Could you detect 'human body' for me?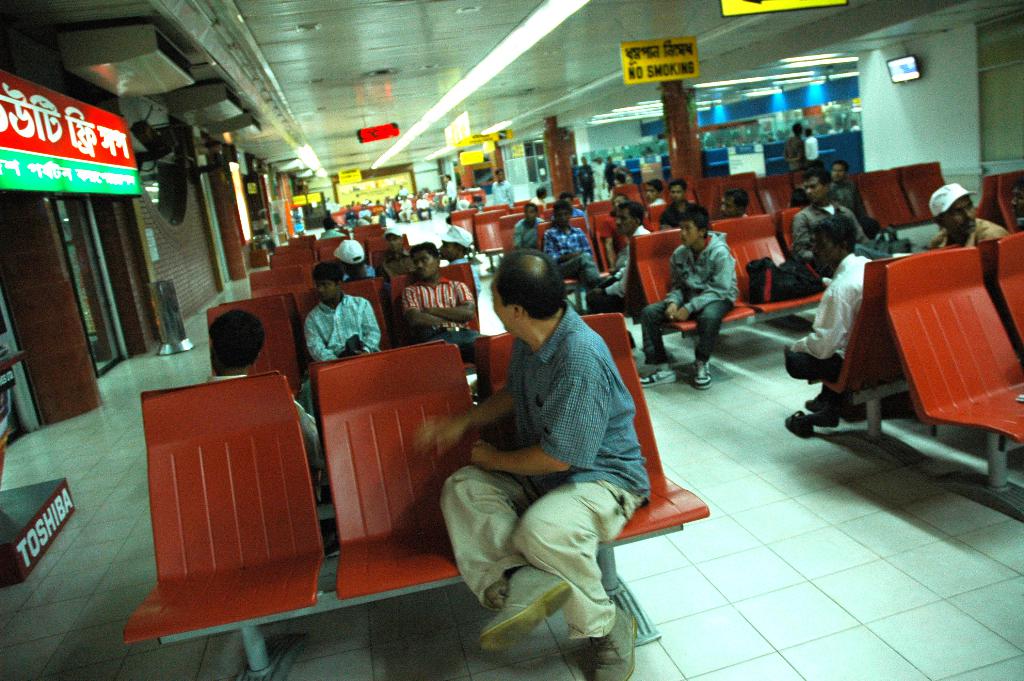
Detection result: crop(374, 245, 410, 277).
